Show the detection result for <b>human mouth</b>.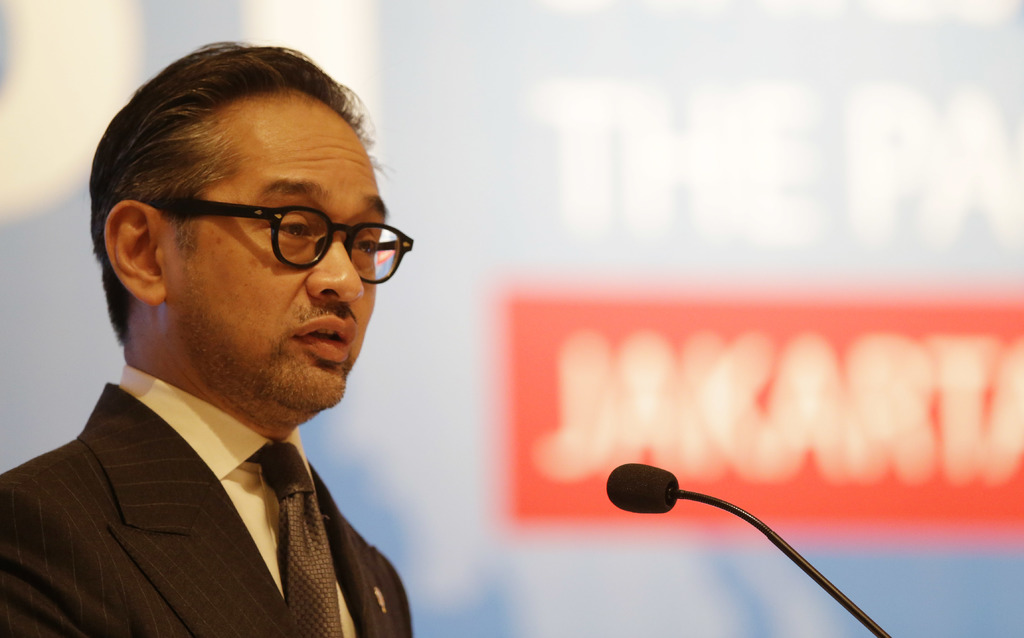
[300,319,356,355].
